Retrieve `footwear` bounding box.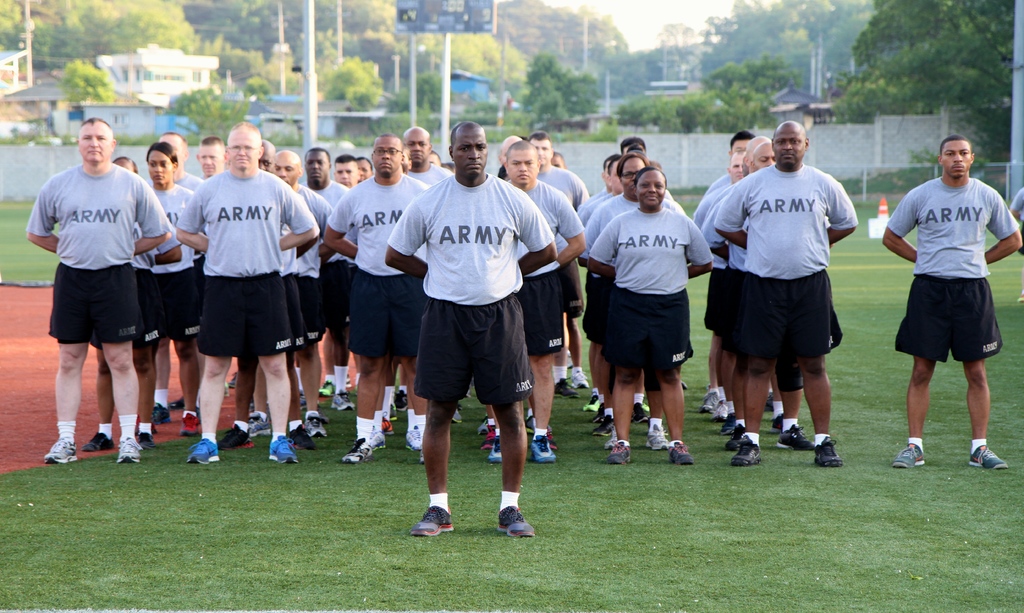
Bounding box: 402 427 419 452.
